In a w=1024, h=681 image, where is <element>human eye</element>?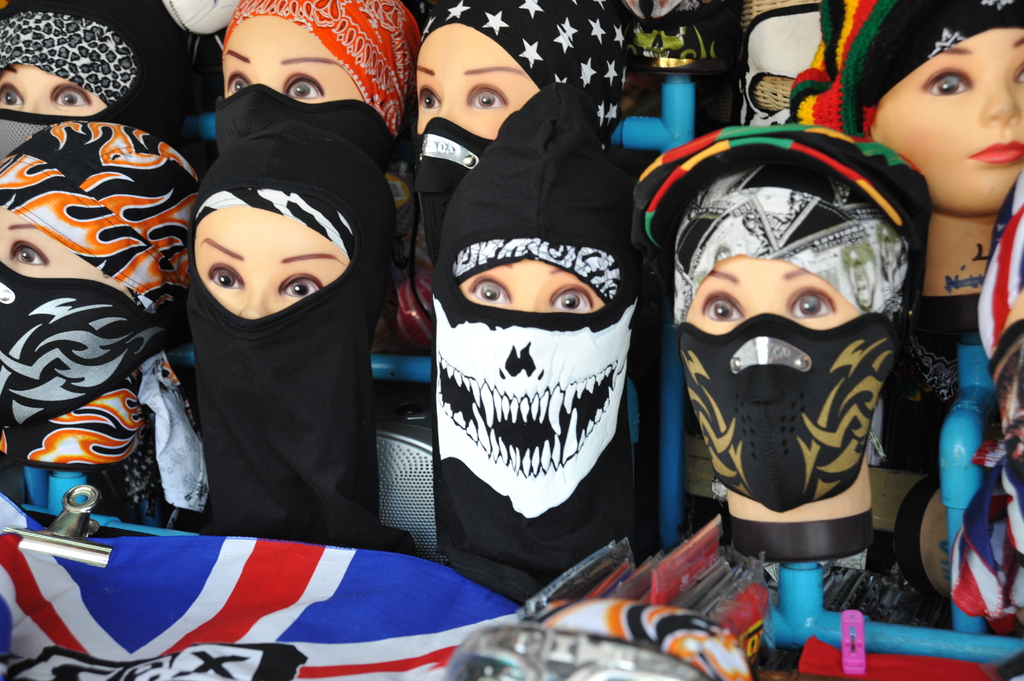
412:90:440:110.
